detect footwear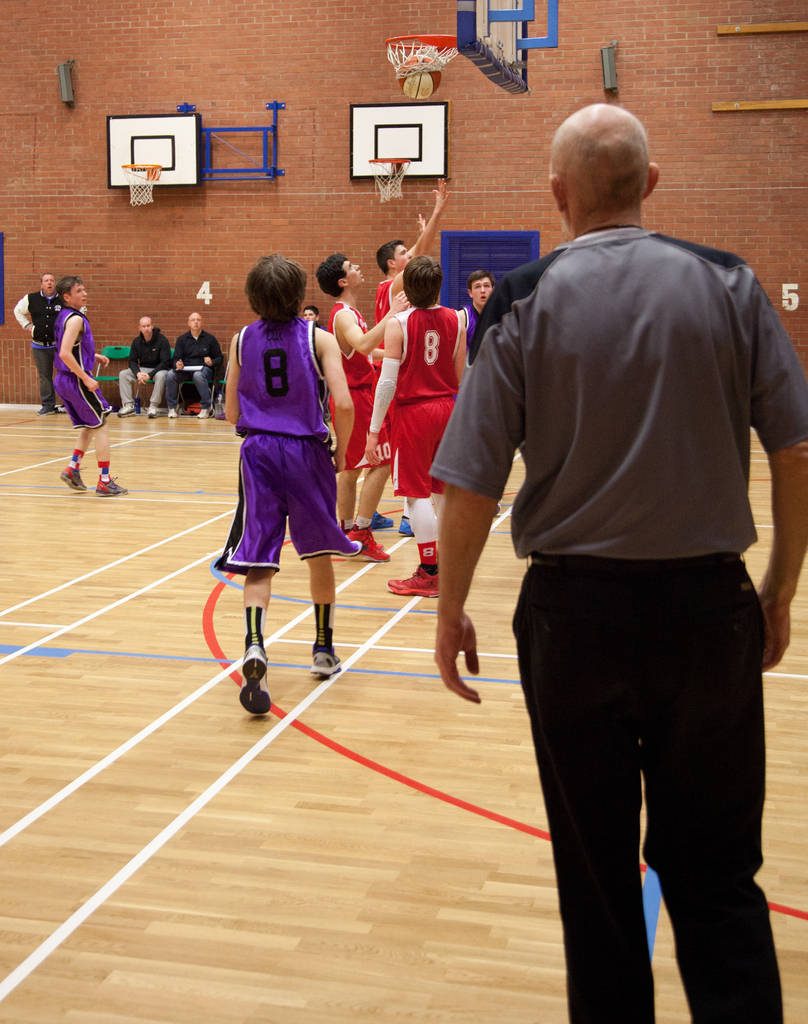
x1=240, y1=653, x2=271, y2=719
